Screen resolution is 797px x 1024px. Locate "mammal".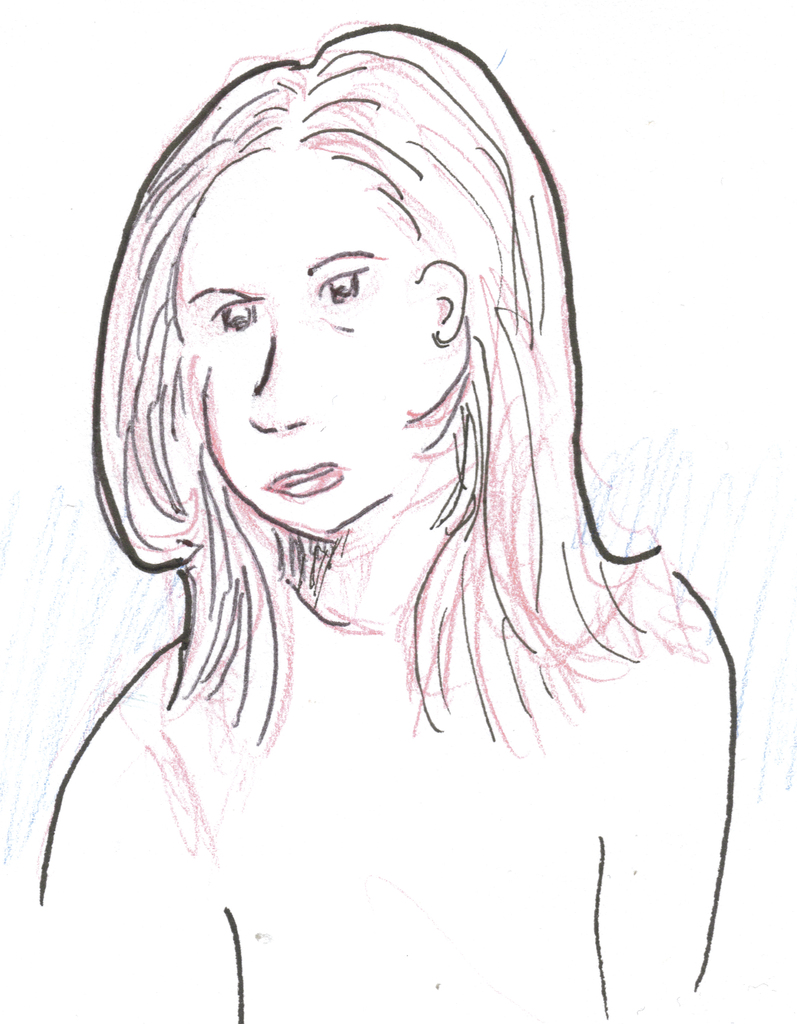
3 12 766 938.
